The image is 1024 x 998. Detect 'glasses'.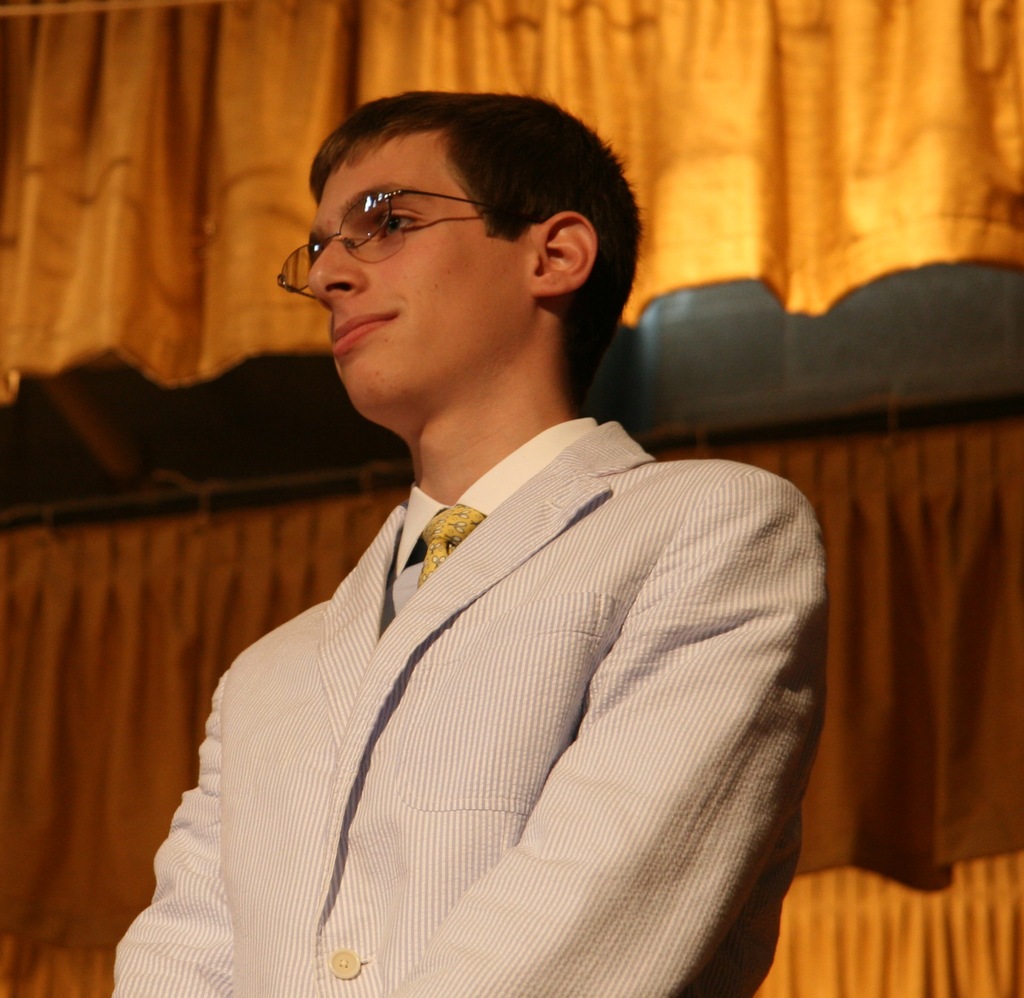
Detection: <region>278, 189, 538, 303</region>.
